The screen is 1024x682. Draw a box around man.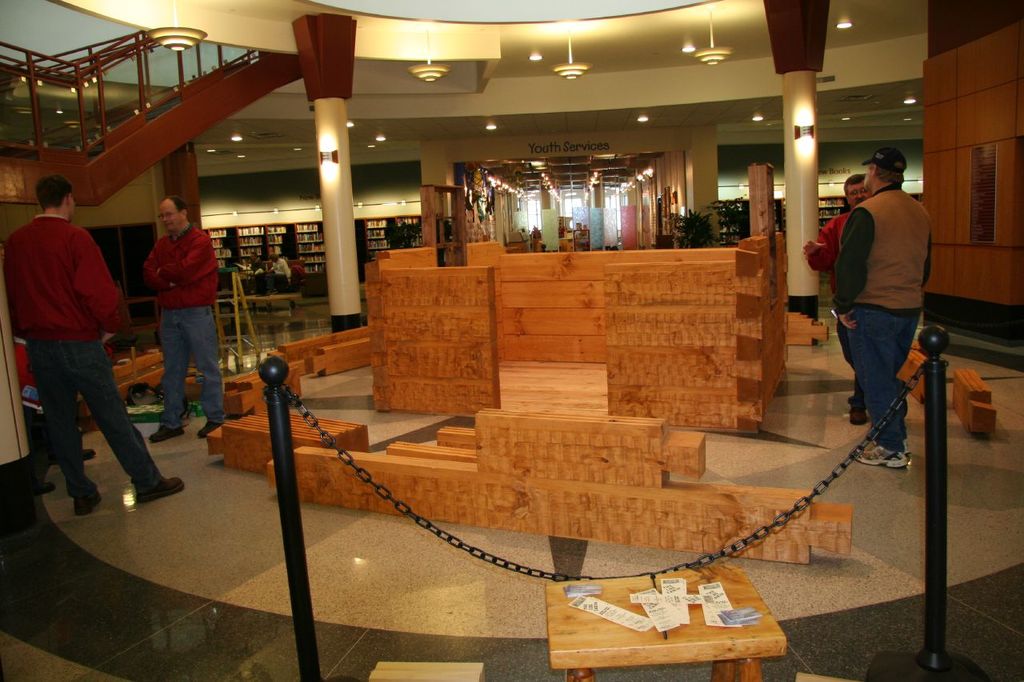
region(830, 146, 931, 469).
